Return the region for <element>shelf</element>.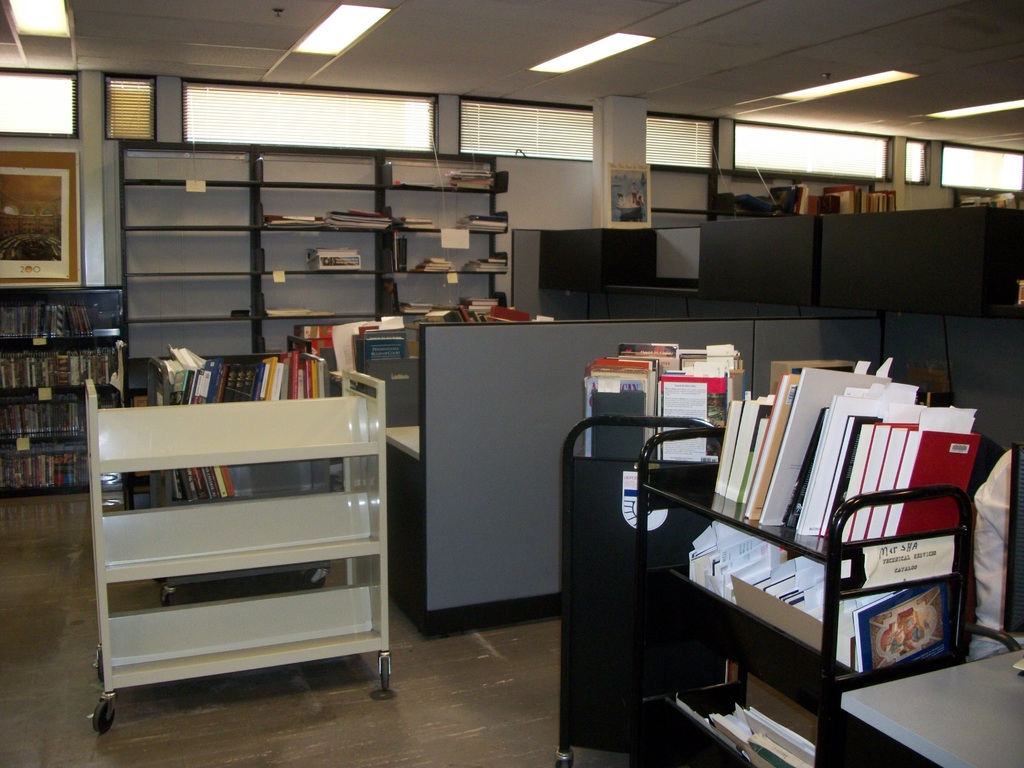
bbox=[642, 478, 963, 767].
